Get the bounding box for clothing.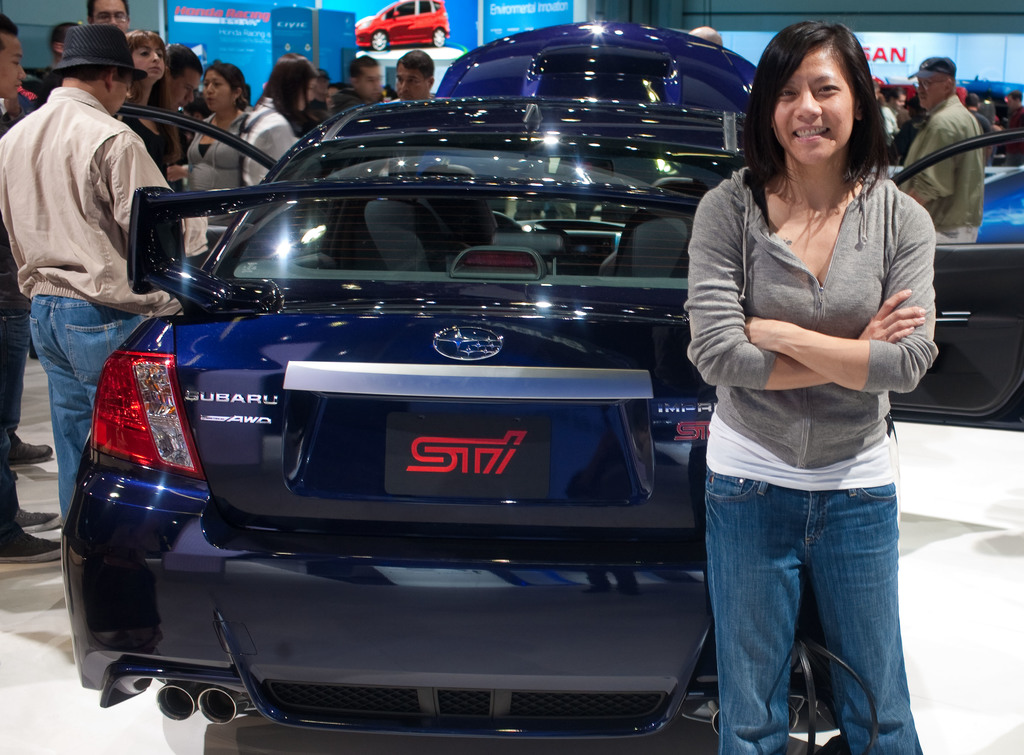
<box>120,111,168,181</box>.
